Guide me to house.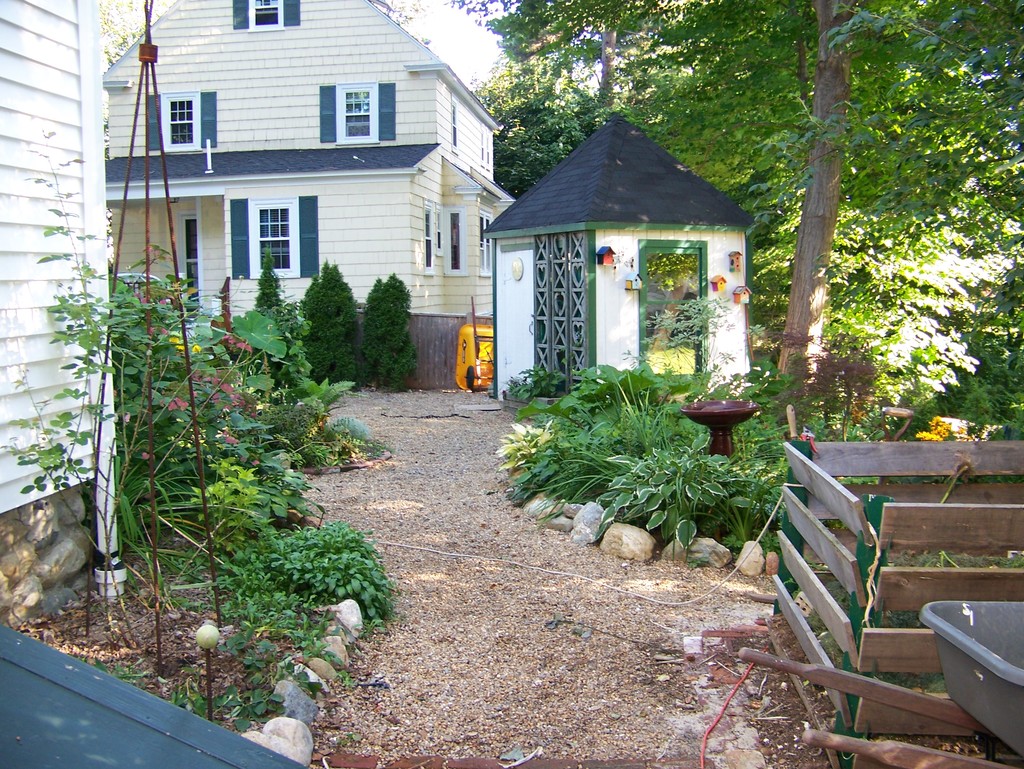
Guidance: 481:105:737:425.
